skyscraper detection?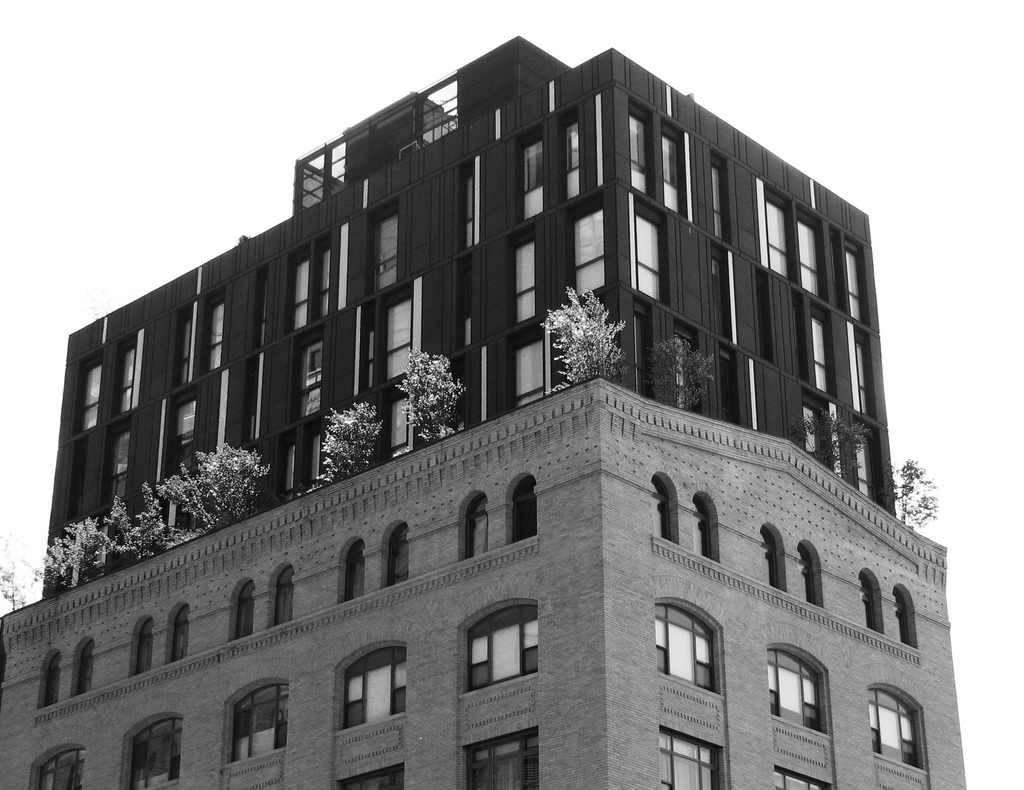
(0,32,968,789)
